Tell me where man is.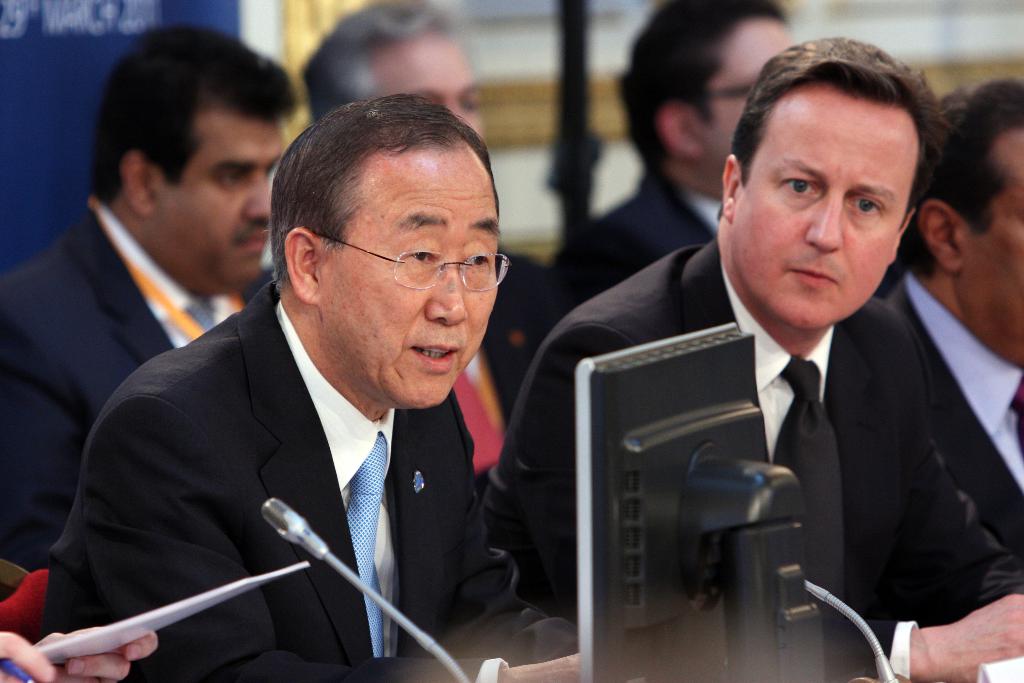
man is at pyautogui.locateOnScreen(480, 37, 1023, 682).
